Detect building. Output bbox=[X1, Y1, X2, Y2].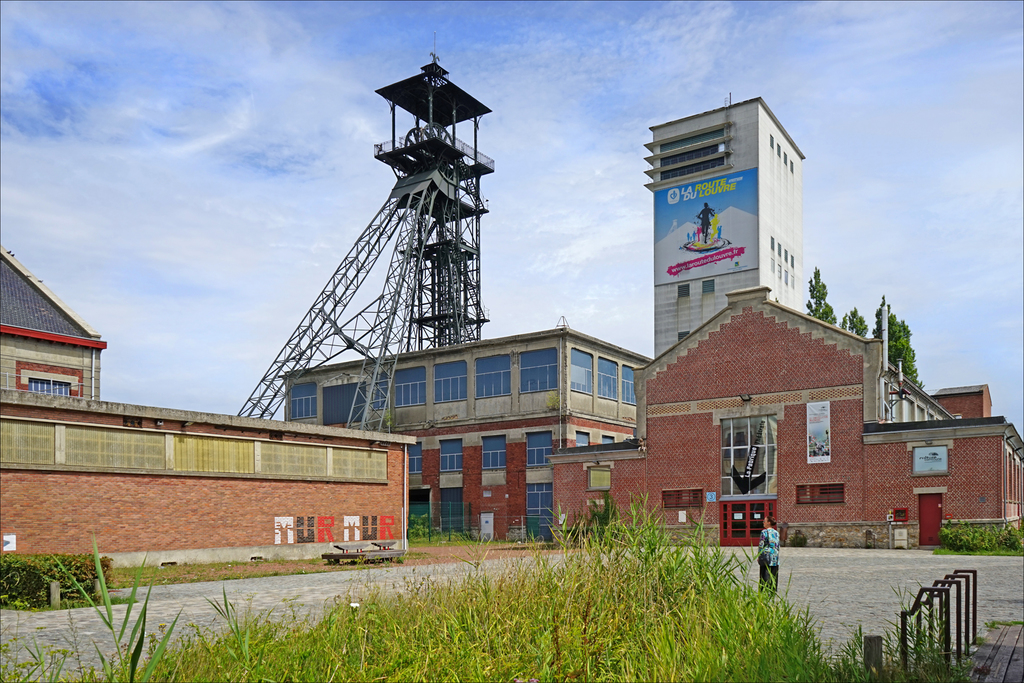
bbox=[653, 91, 799, 360].
